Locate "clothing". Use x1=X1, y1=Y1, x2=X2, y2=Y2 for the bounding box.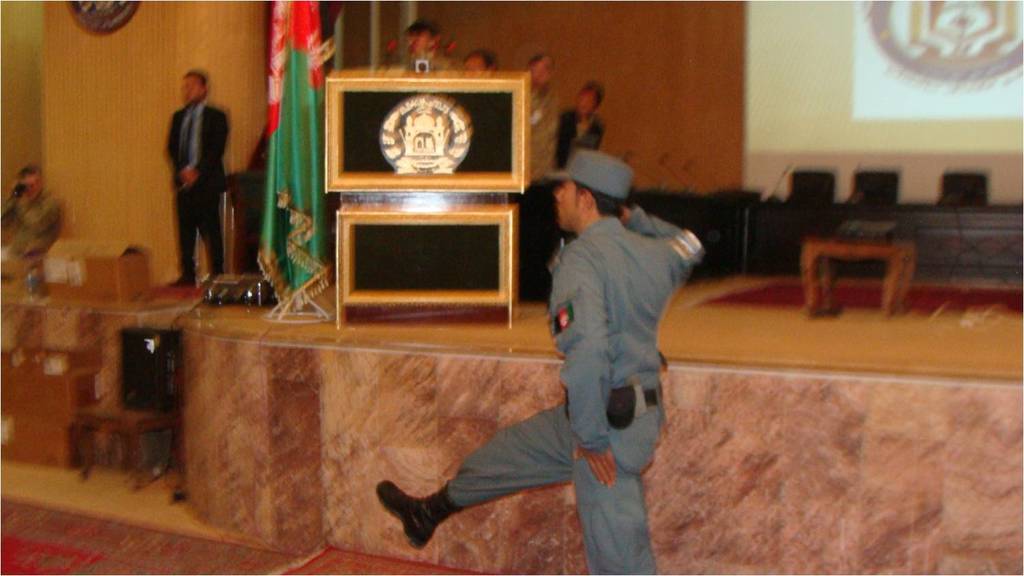
x1=391, y1=49, x2=457, y2=66.
